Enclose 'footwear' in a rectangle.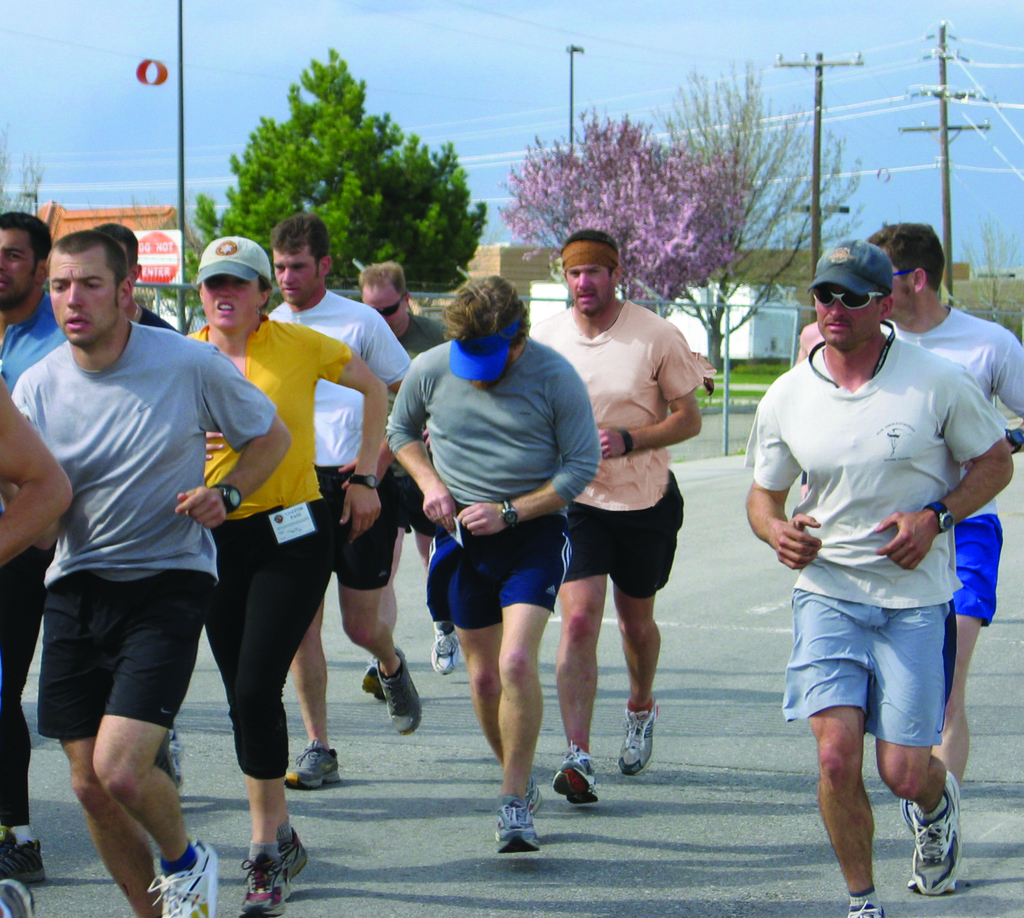
box(553, 746, 602, 809).
